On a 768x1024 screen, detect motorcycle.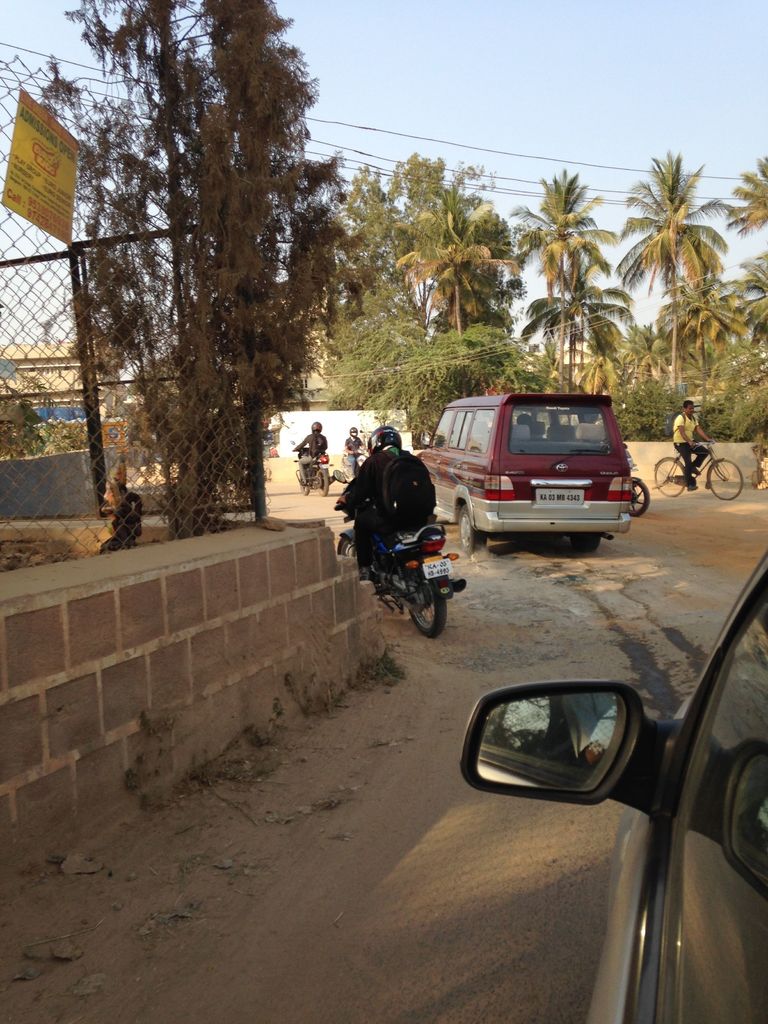
crop(335, 472, 466, 640).
